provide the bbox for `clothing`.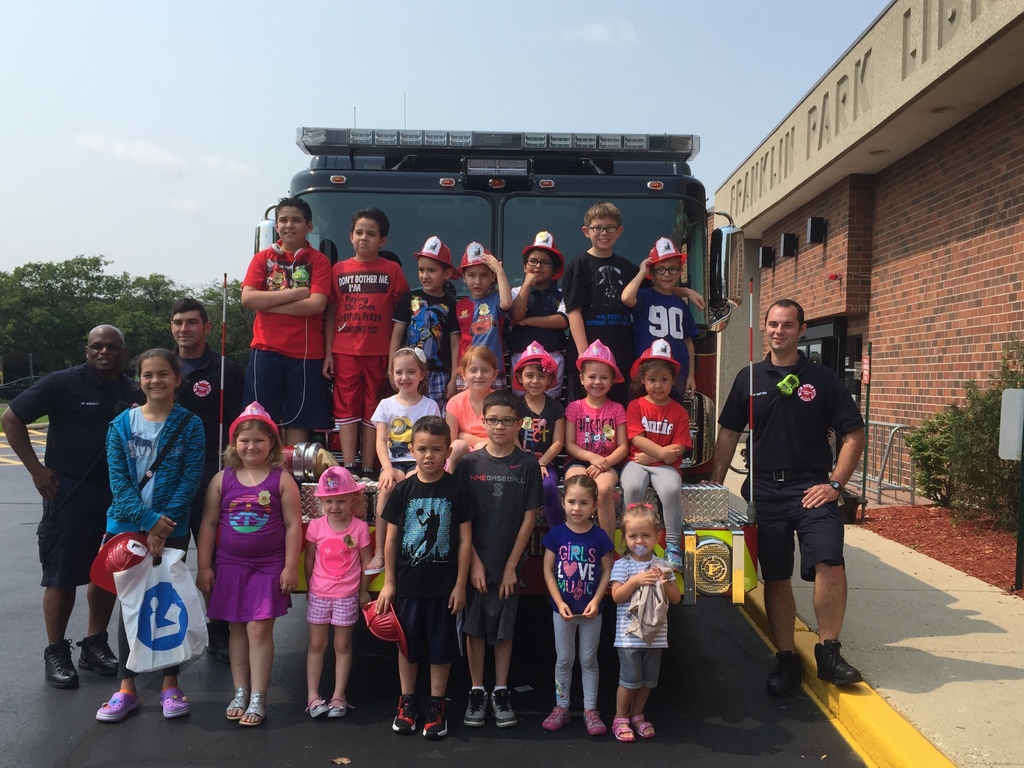
detection(307, 511, 367, 630).
